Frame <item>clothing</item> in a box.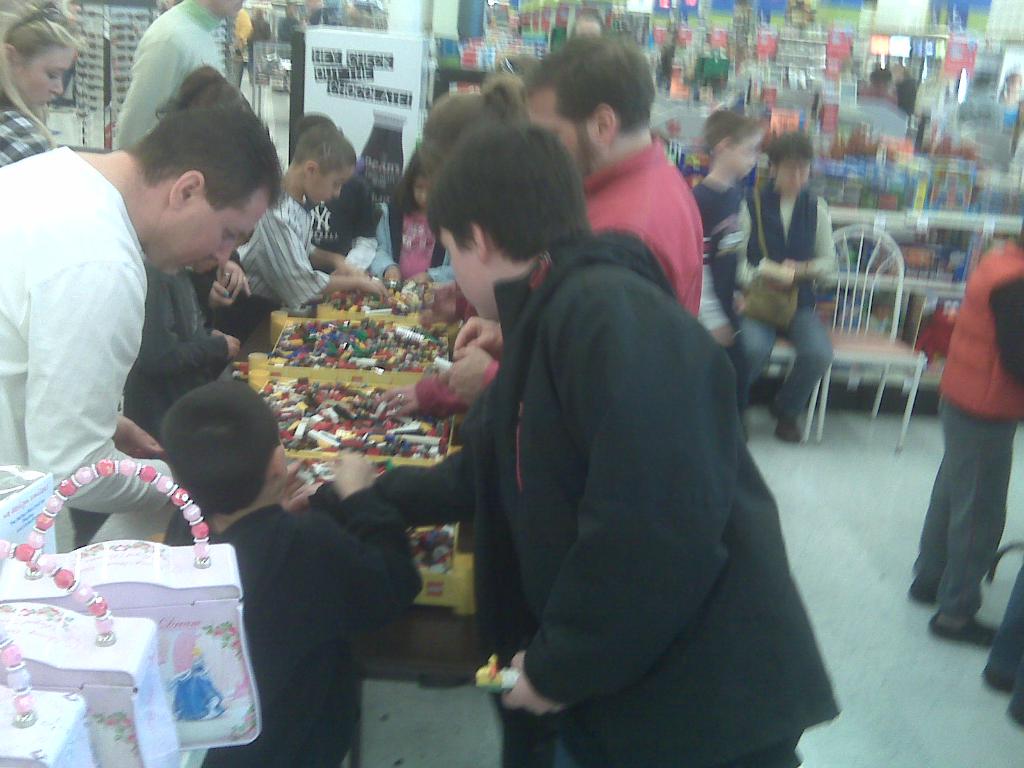
locate(579, 129, 706, 311).
